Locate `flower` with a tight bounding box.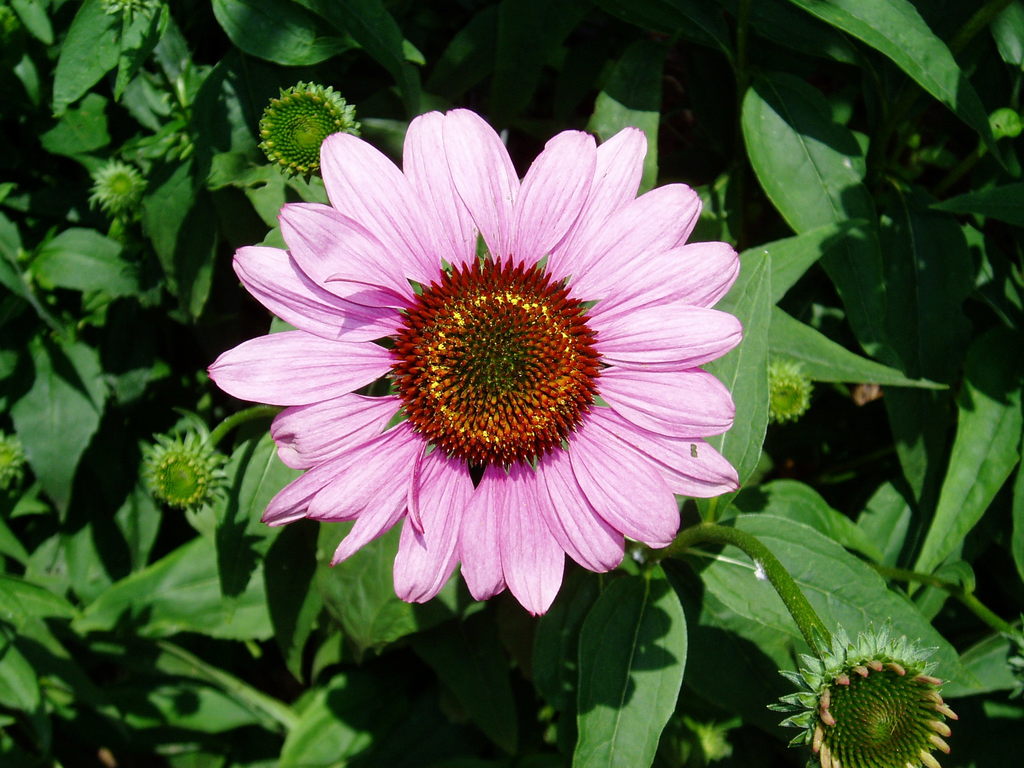
[left=257, top=80, right=368, bottom=182].
